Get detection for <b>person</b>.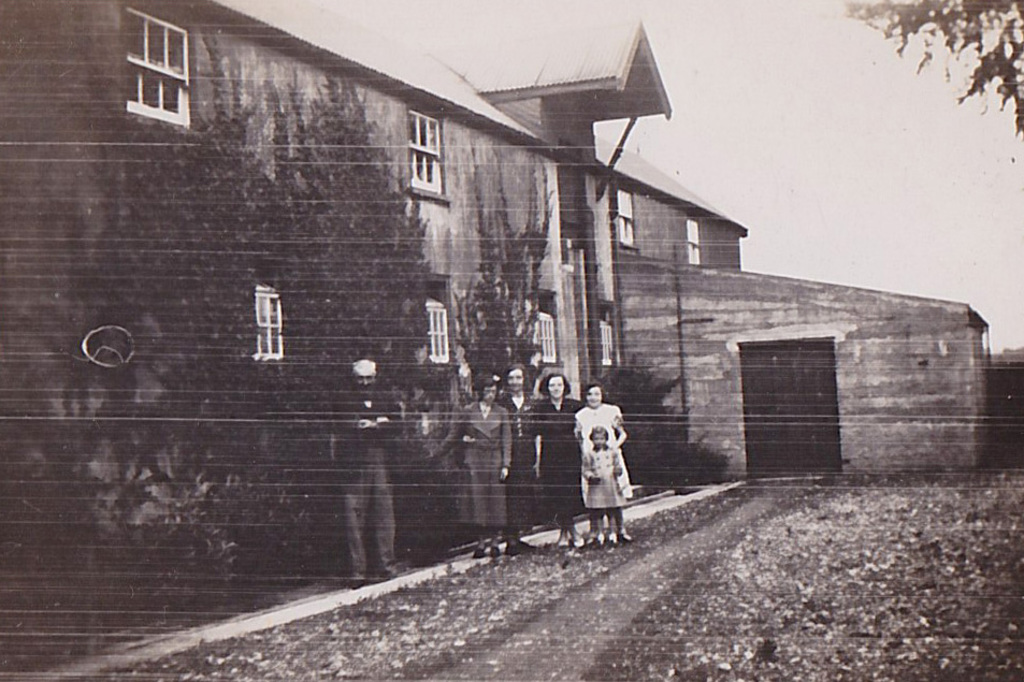
Detection: [463,362,537,554].
